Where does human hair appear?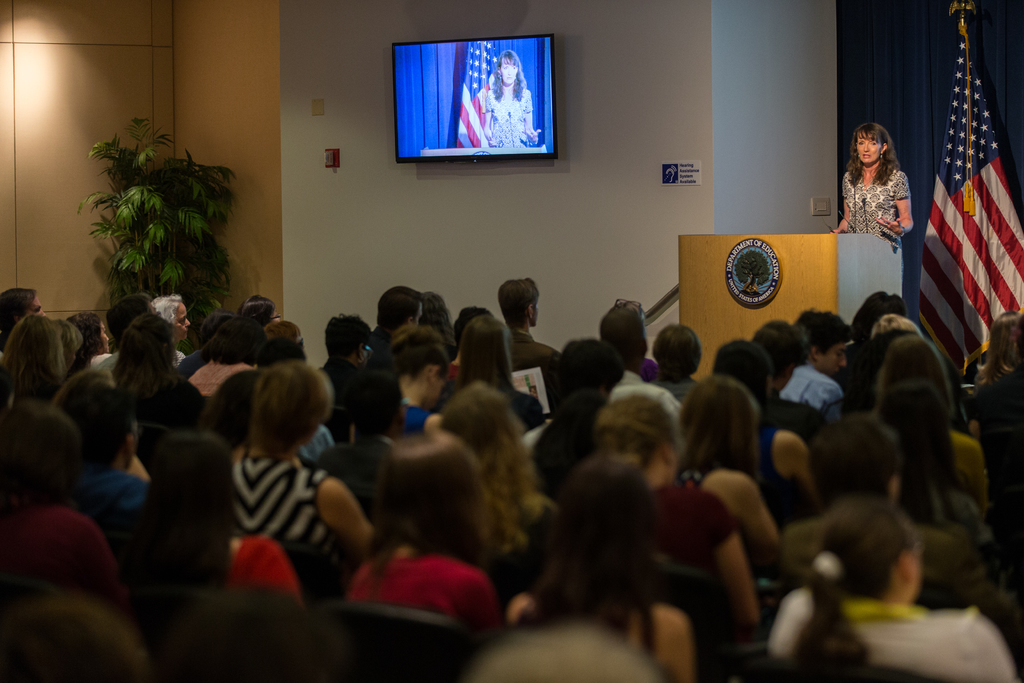
Appears at [73, 383, 135, 473].
